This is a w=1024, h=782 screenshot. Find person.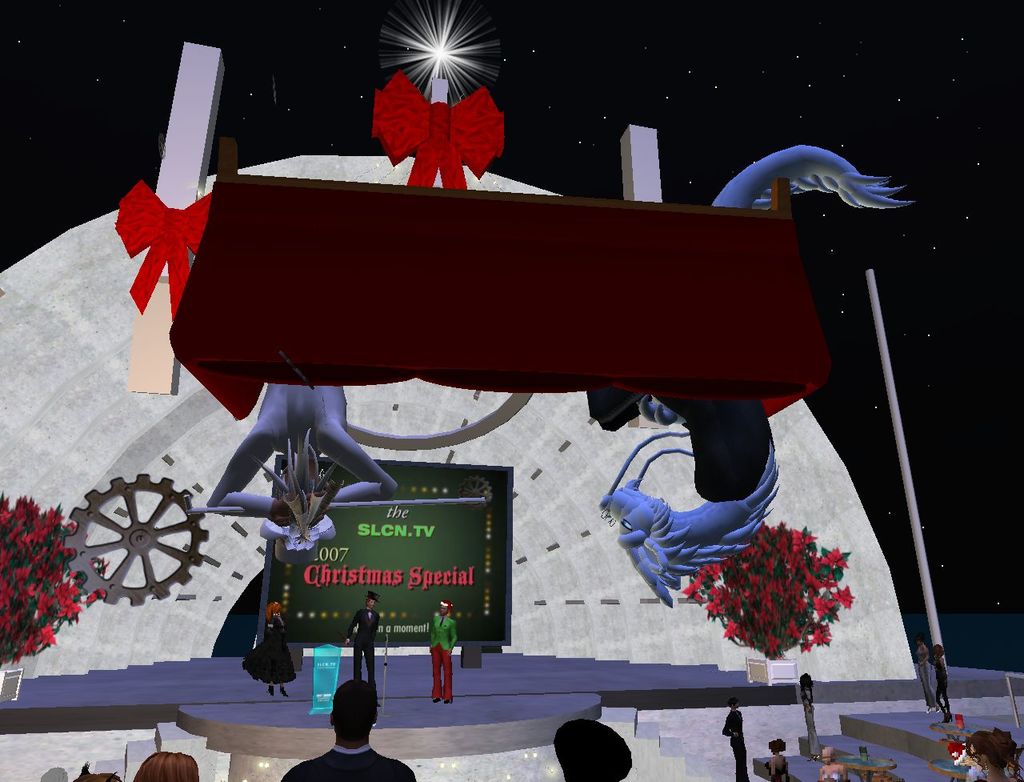
Bounding box: BBox(962, 728, 1018, 781).
